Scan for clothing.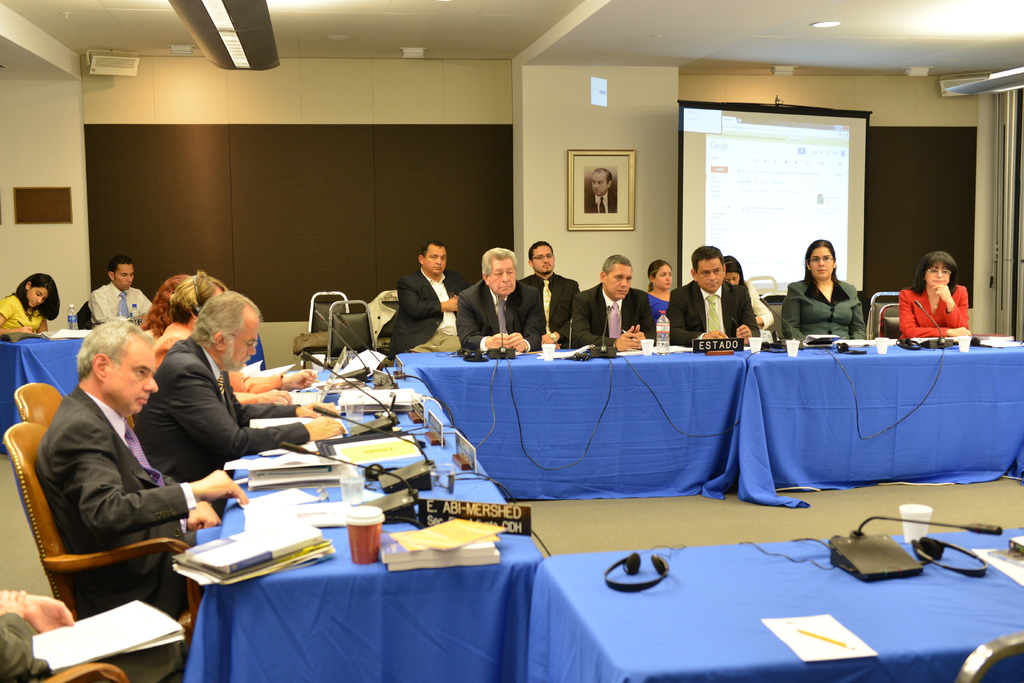
Scan result: 374 268 463 355.
